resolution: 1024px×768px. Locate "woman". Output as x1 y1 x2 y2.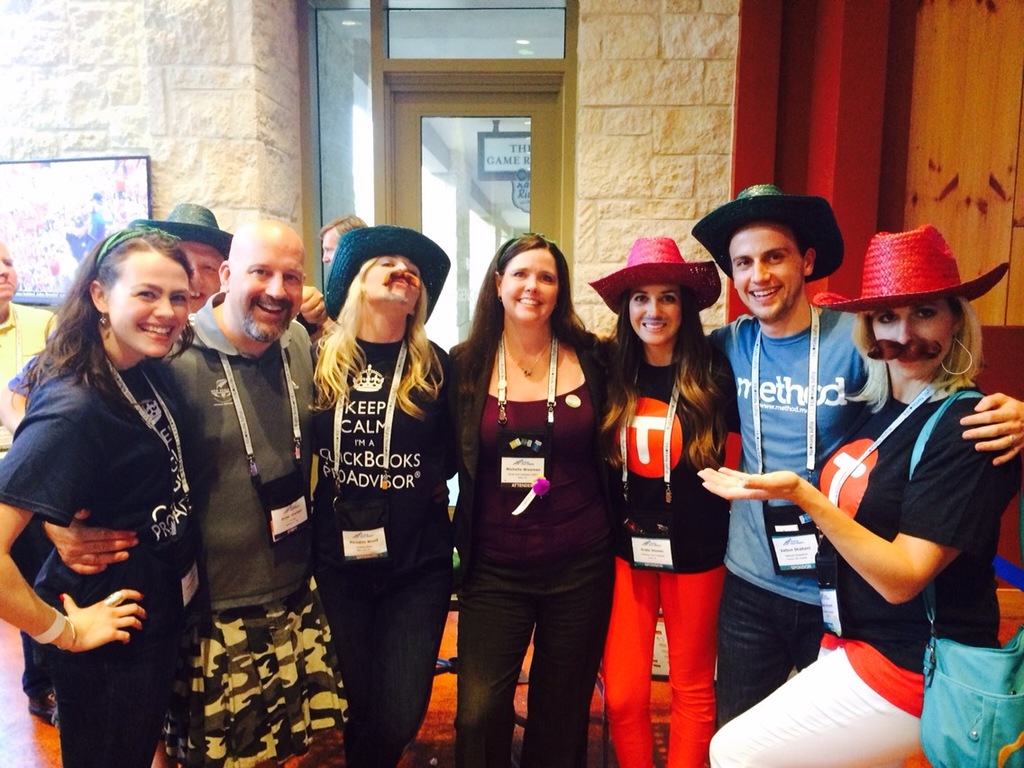
0 225 203 767.
